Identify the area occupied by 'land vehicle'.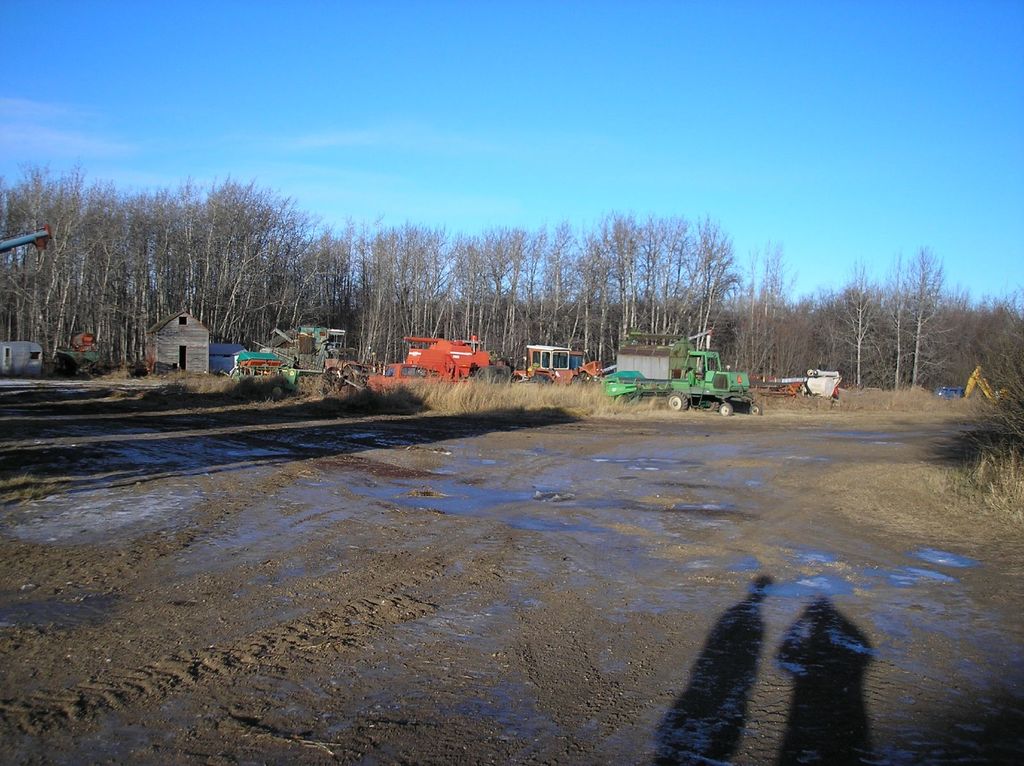
Area: pyautogui.locateOnScreen(232, 328, 371, 385).
